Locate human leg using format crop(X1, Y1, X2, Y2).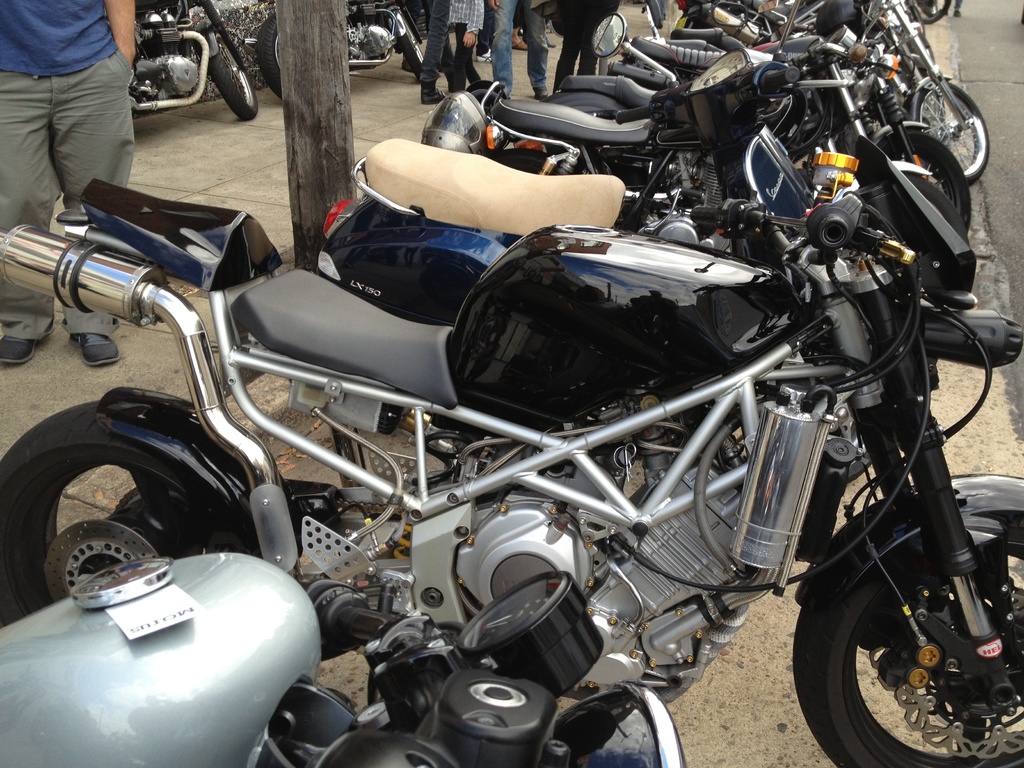
crop(572, 22, 596, 73).
